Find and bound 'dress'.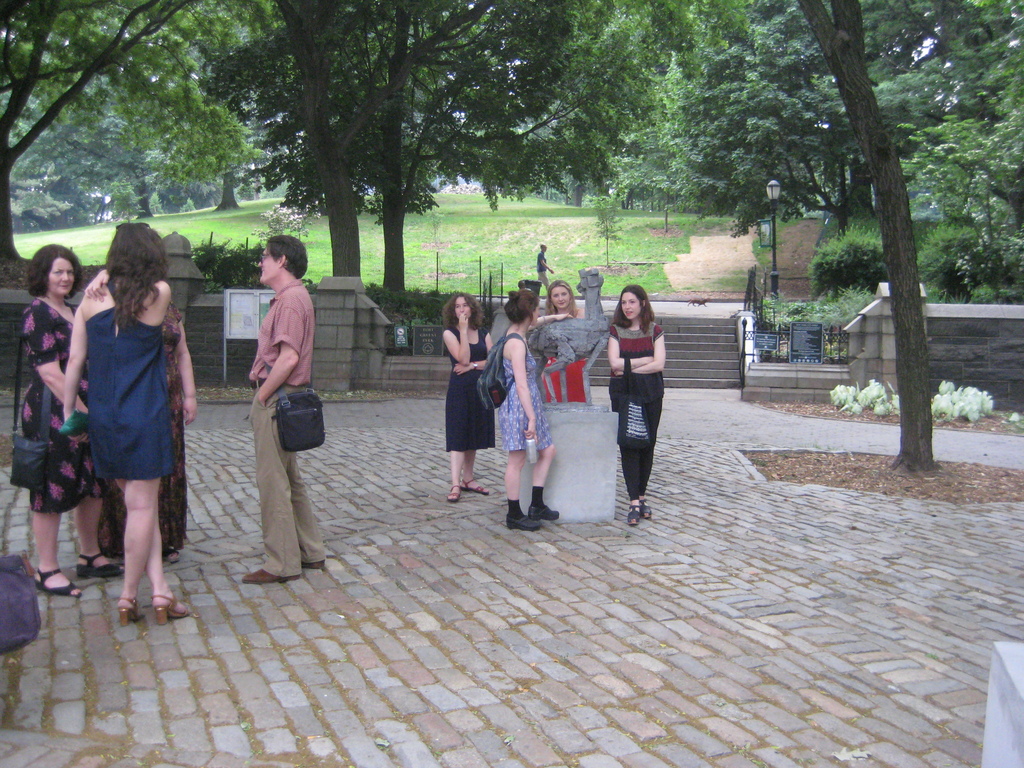
Bound: box(499, 338, 557, 449).
